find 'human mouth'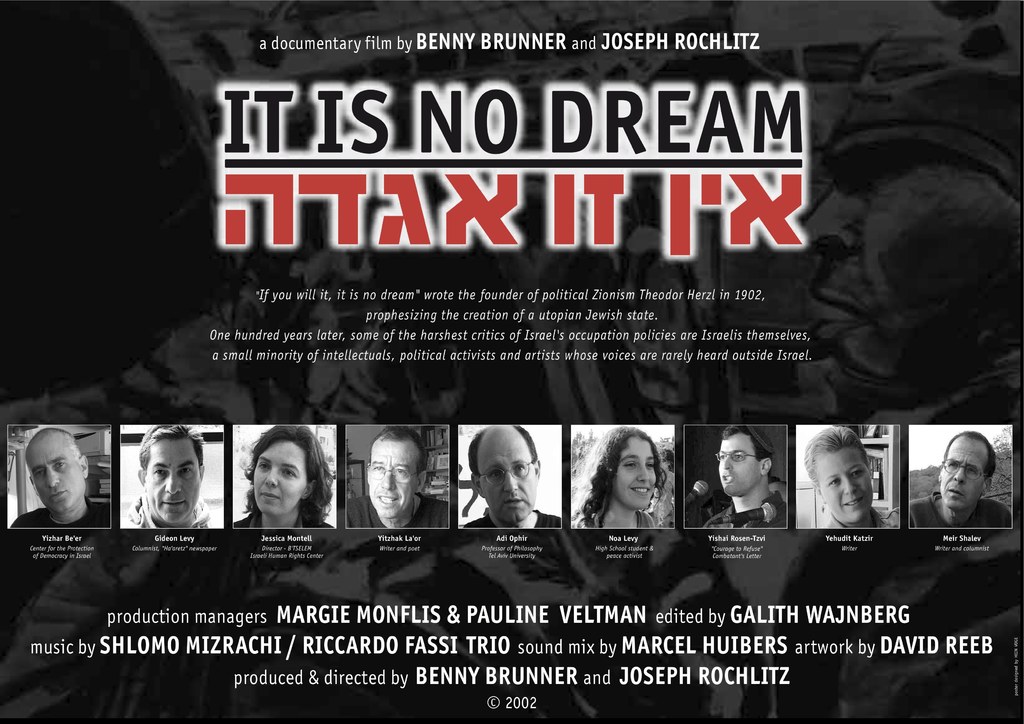
Rect(634, 487, 649, 495)
